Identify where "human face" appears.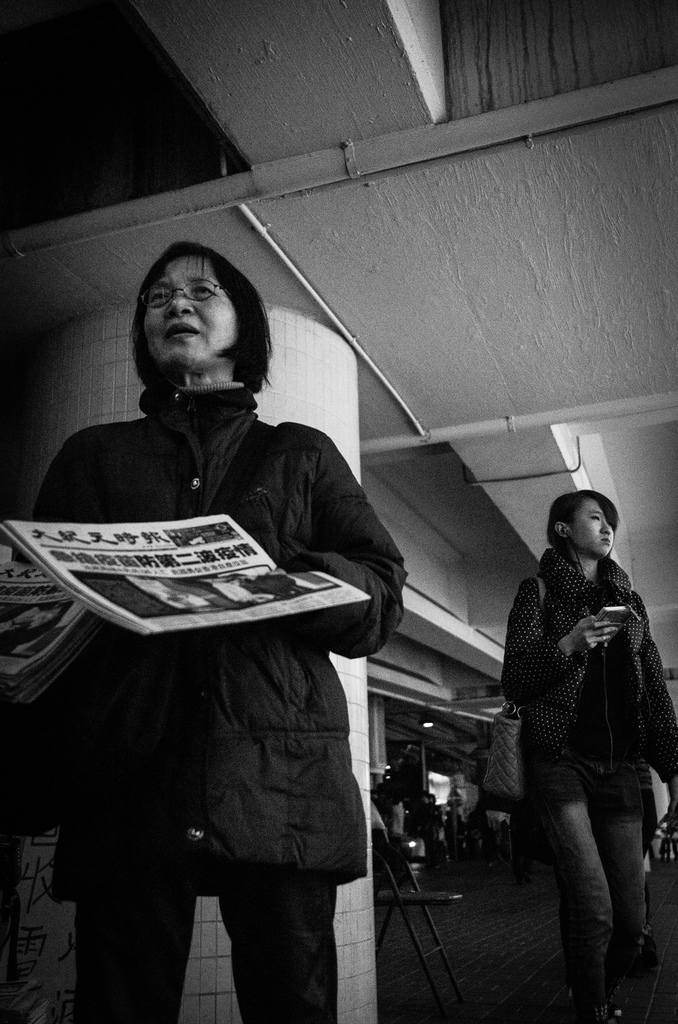
Appears at locate(133, 248, 234, 369).
